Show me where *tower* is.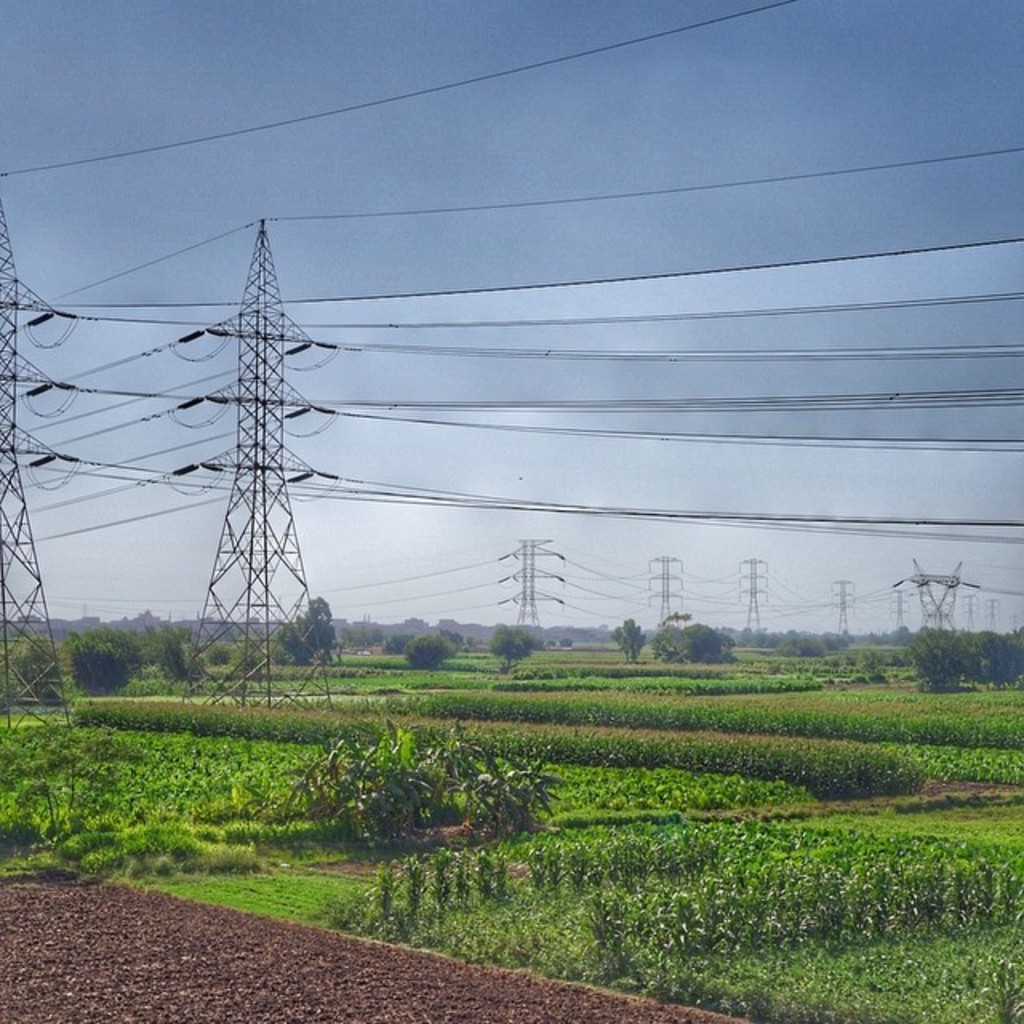
*tower* is at detection(650, 558, 677, 634).
